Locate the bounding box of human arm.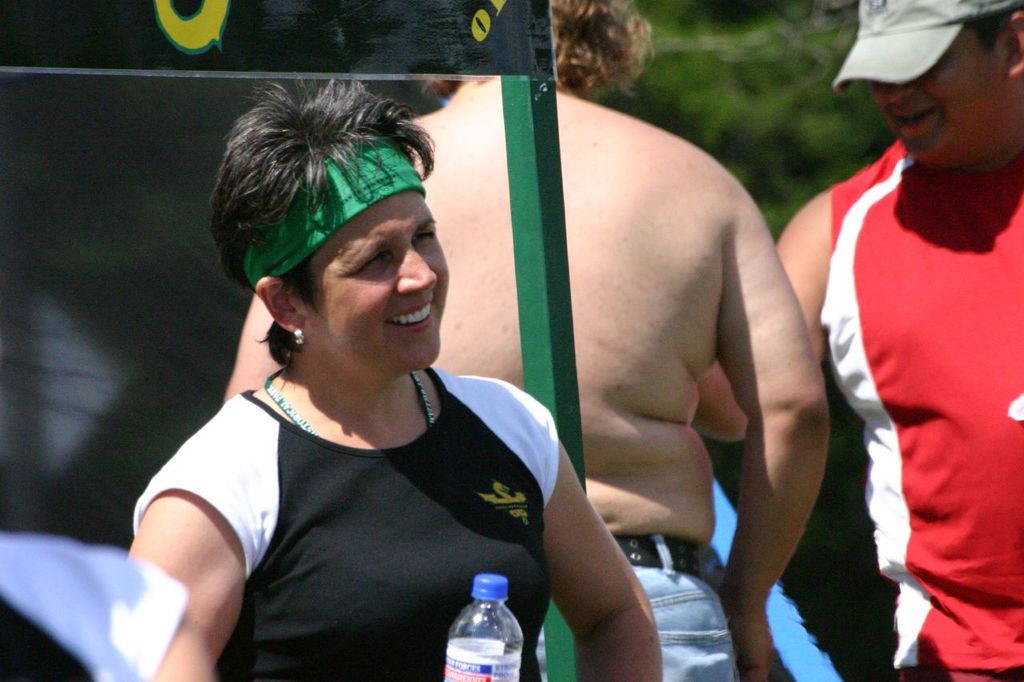
Bounding box: x1=710, y1=177, x2=834, y2=681.
